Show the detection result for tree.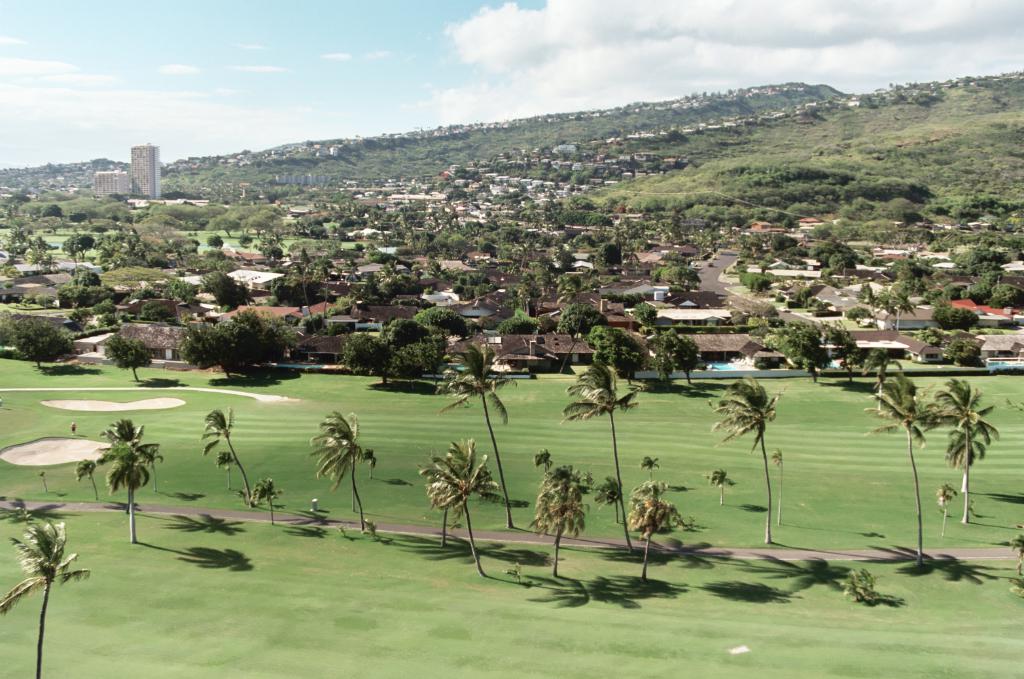
[932,305,949,326].
